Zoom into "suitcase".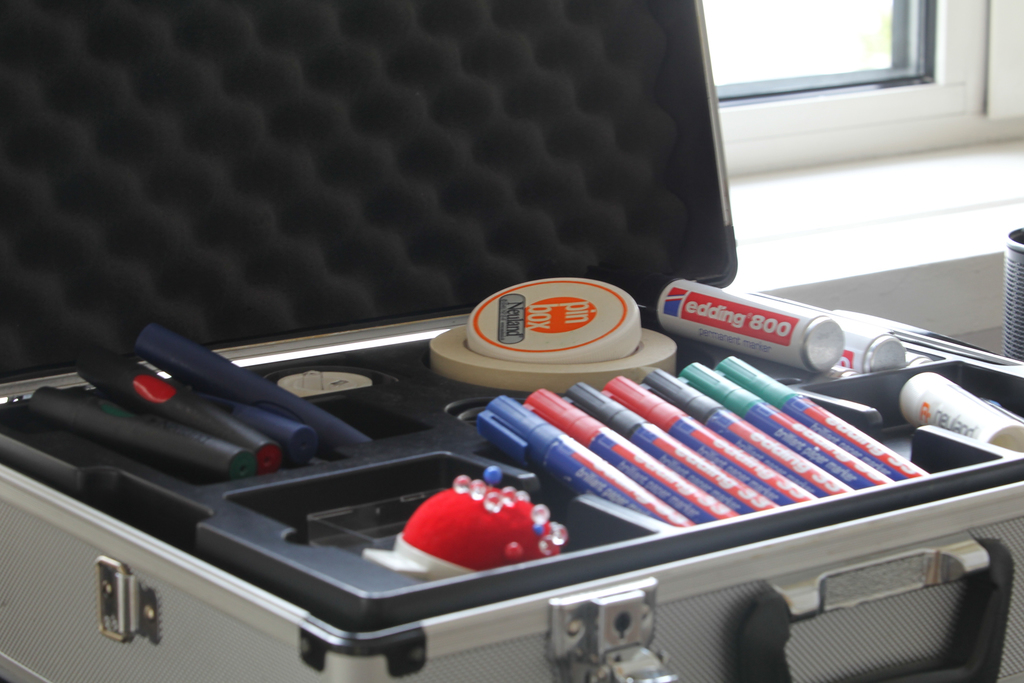
Zoom target: (x1=0, y1=1, x2=1023, y2=682).
